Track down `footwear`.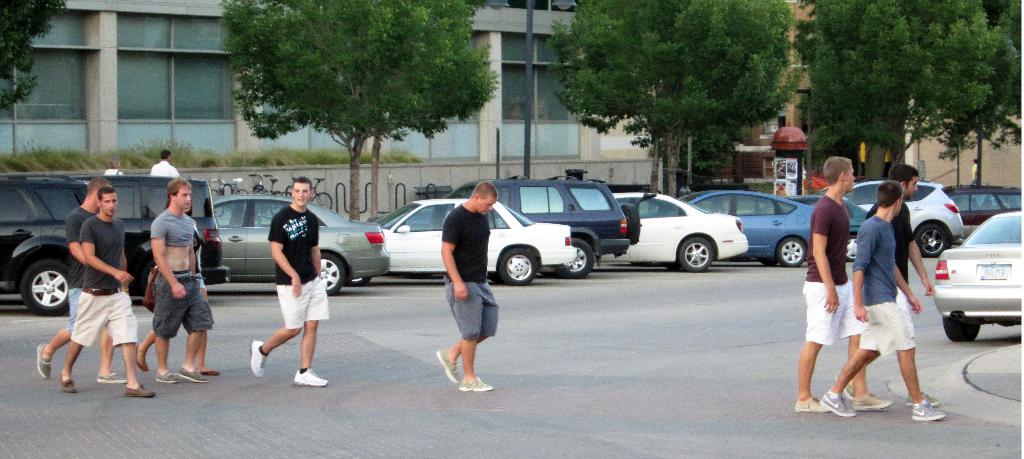
Tracked to 57 374 76 391.
